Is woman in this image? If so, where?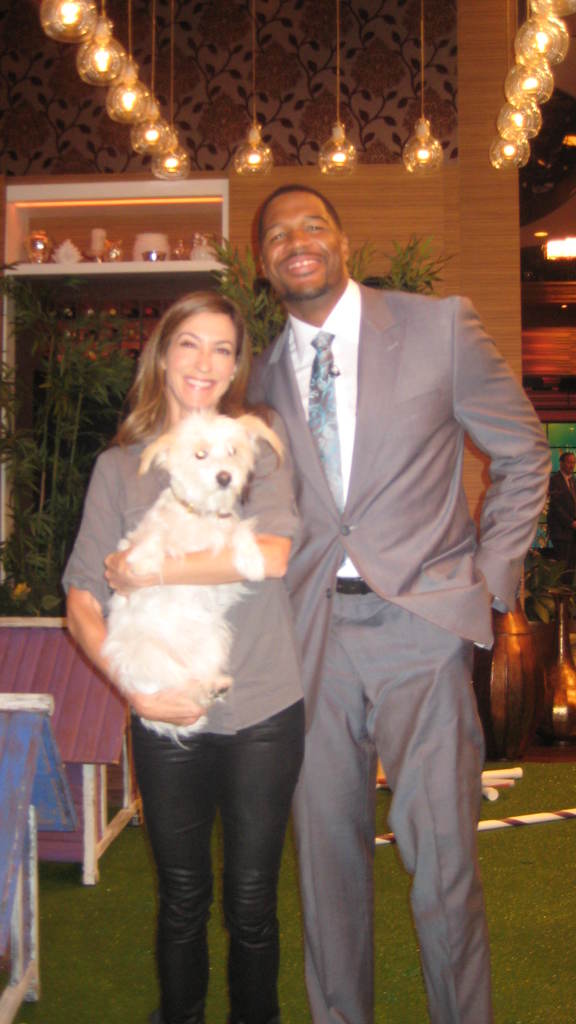
Yes, at 54 268 341 1023.
